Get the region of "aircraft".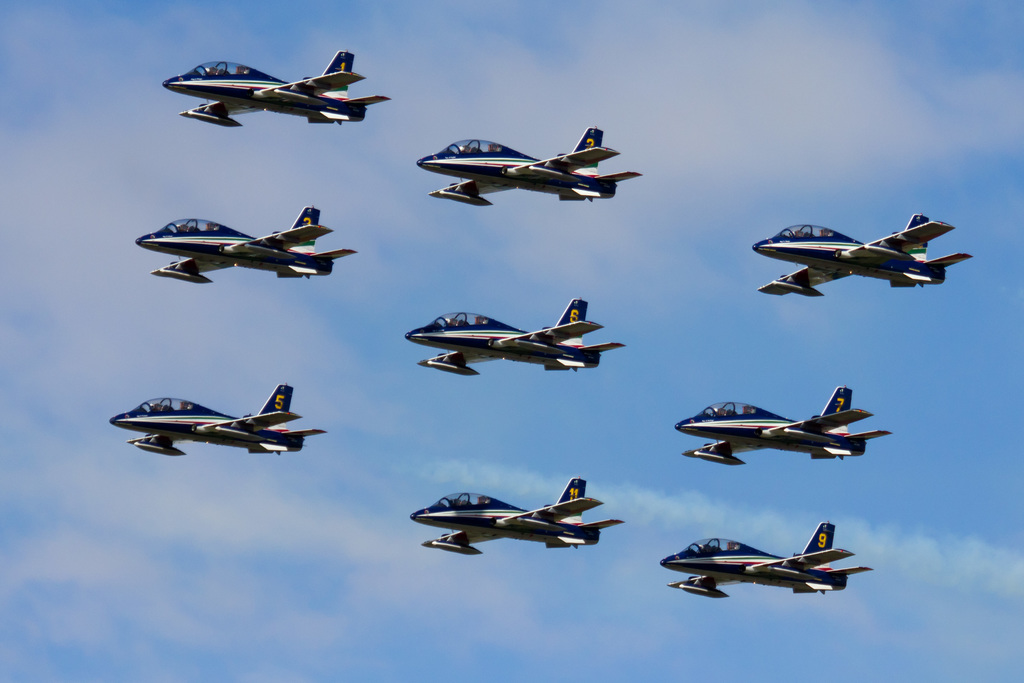
rect(751, 213, 970, 295).
